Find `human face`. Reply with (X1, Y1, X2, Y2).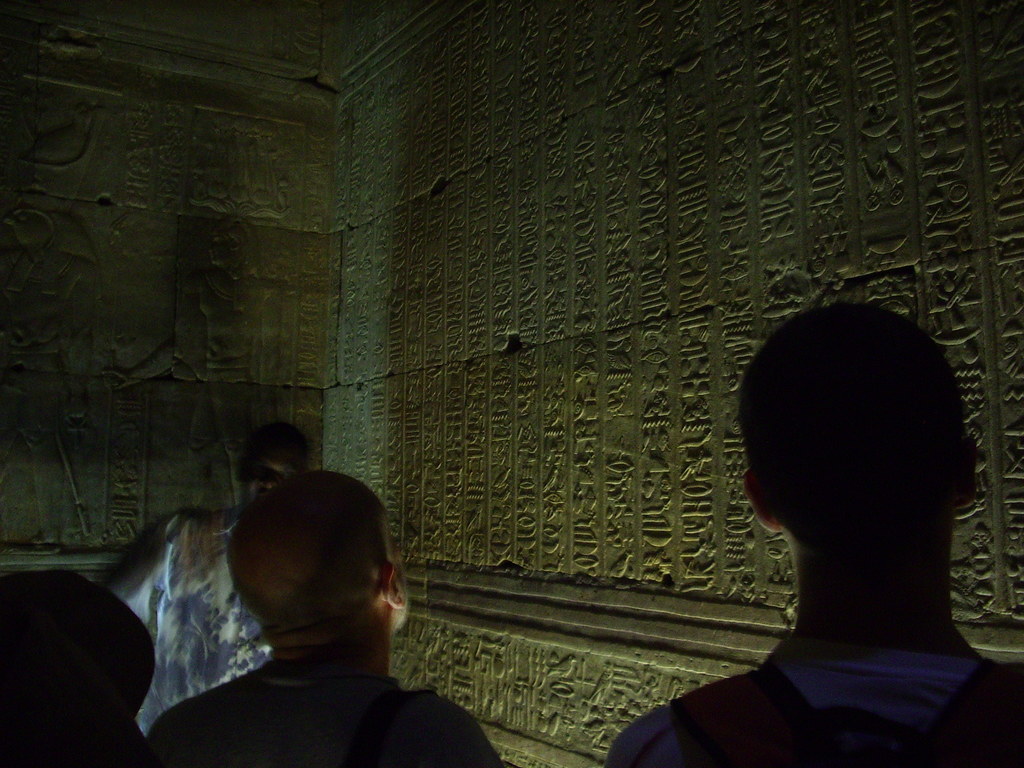
(241, 442, 292, 507).
